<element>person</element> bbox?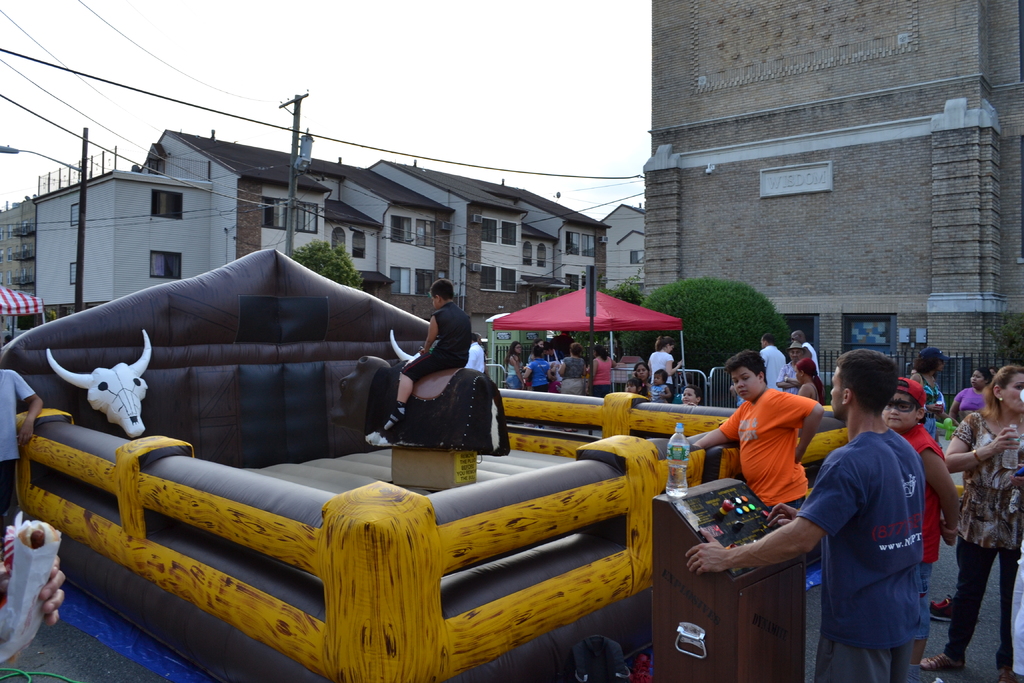
(x1=641, y1=340, x2=685, y2=392)
